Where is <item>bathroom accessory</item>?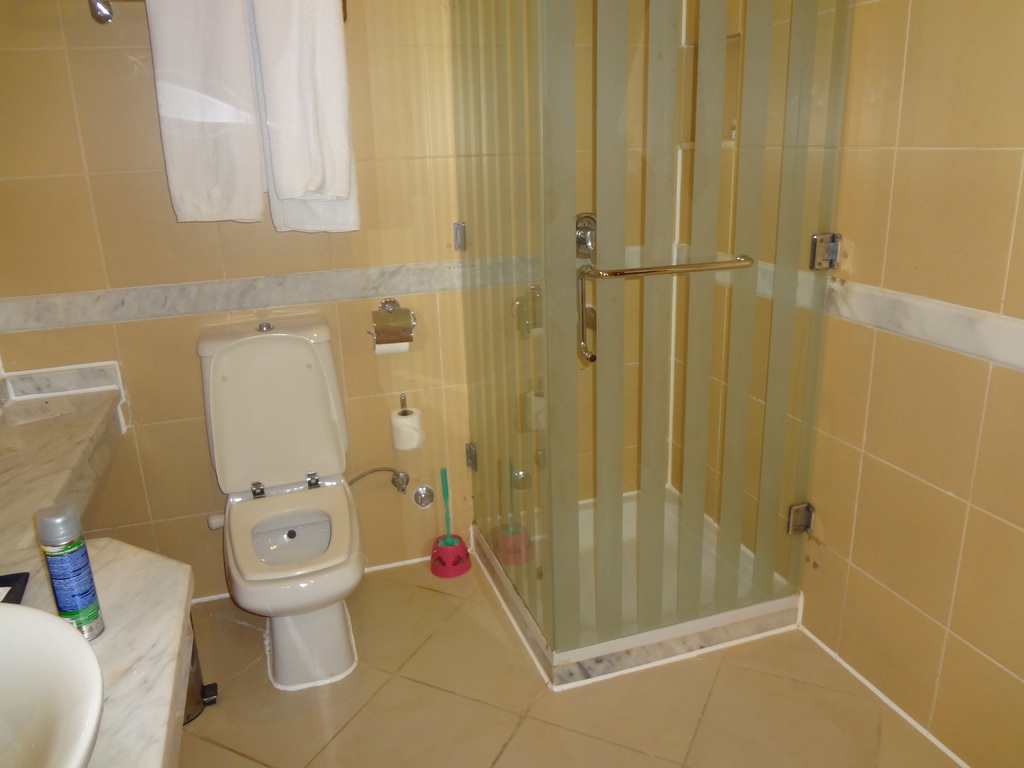
bbox=(8, 604, 99, 767).
